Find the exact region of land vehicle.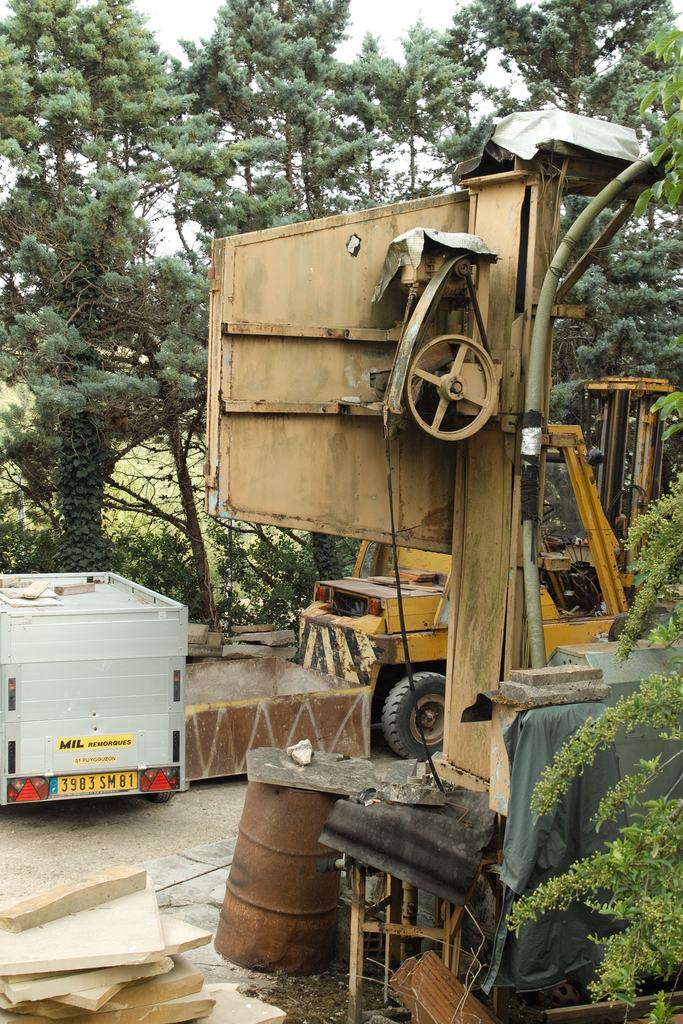
Exact region: 293, 376, 673, 764.
